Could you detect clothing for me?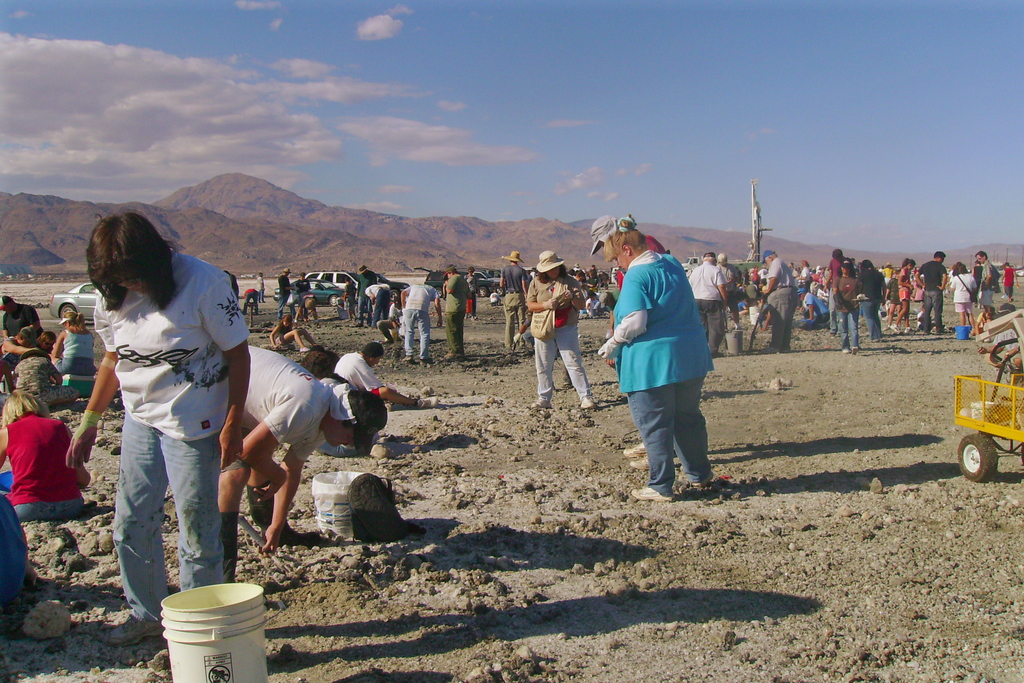
Detection result: {"left": 54, "top": 327, "right": 101, "bottom": 379}.
